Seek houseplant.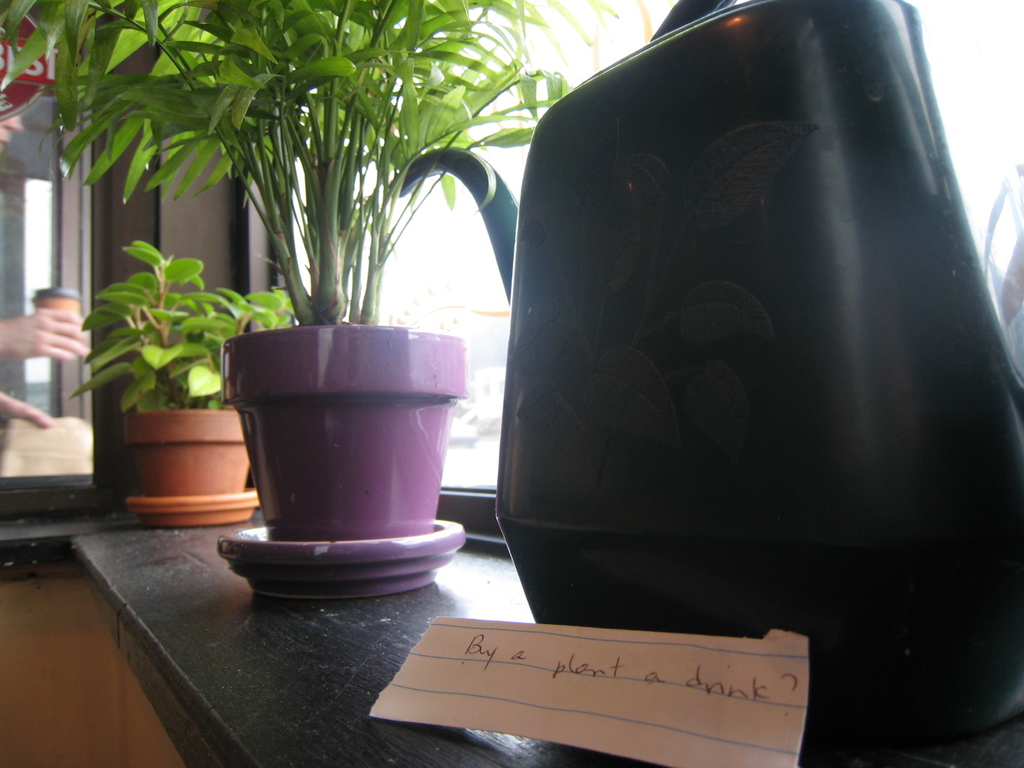
x1=75, y1=236, x2=313, y2=532.
